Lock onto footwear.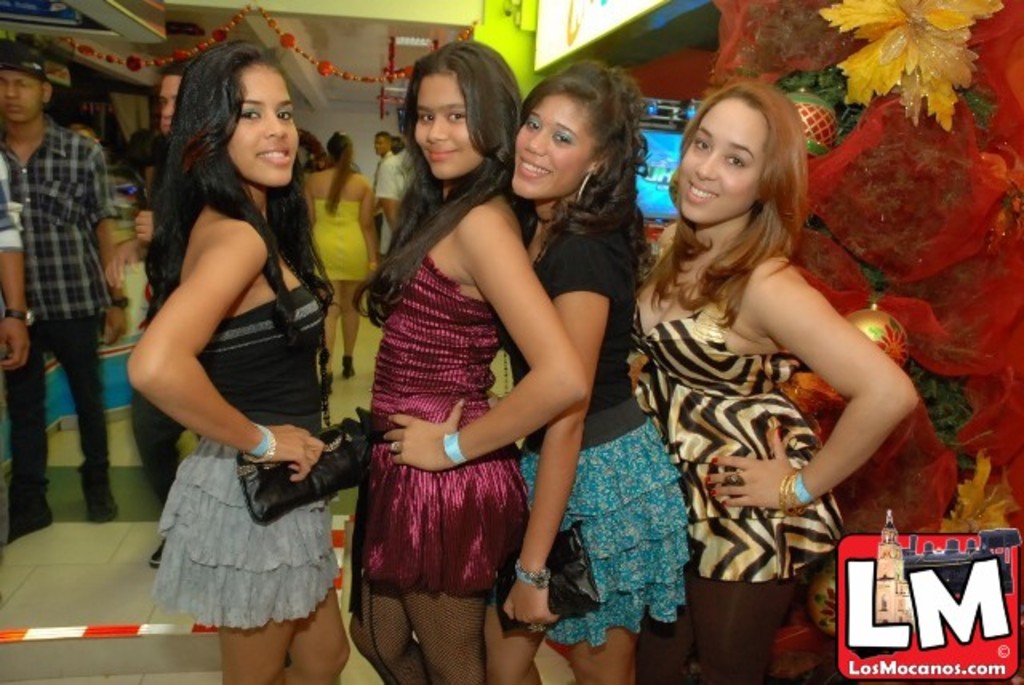
Locked: crop(328, 370, 331, 391).
